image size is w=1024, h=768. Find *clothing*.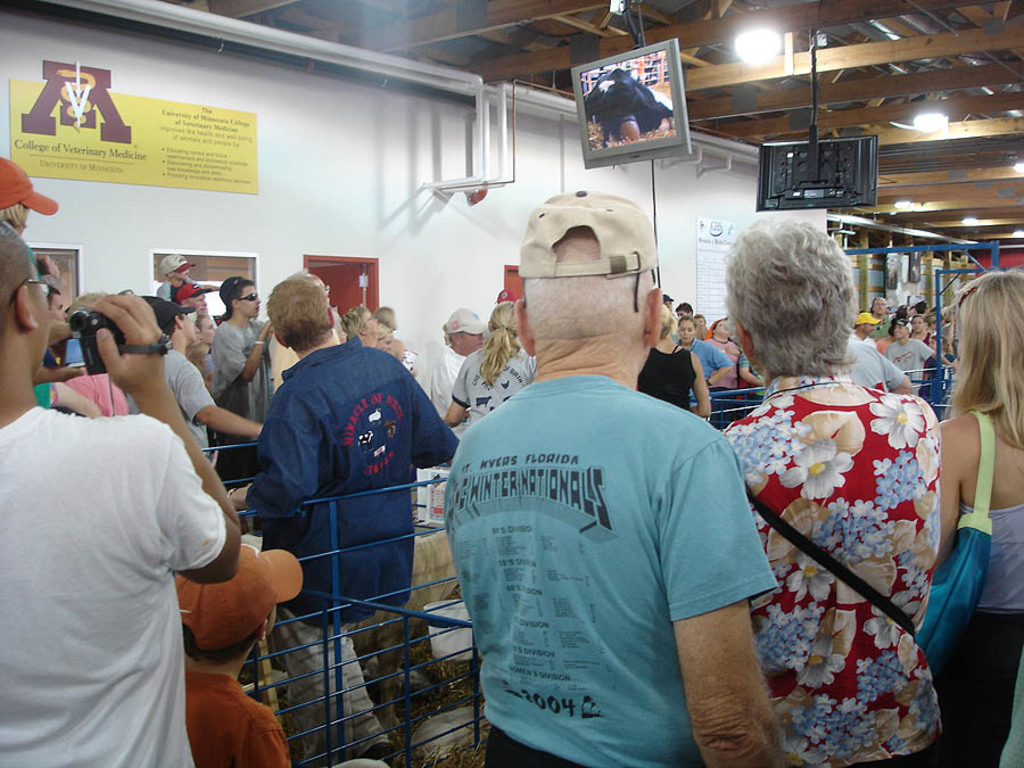
(x1=912, y1=404, x2=1023, y2=767).
